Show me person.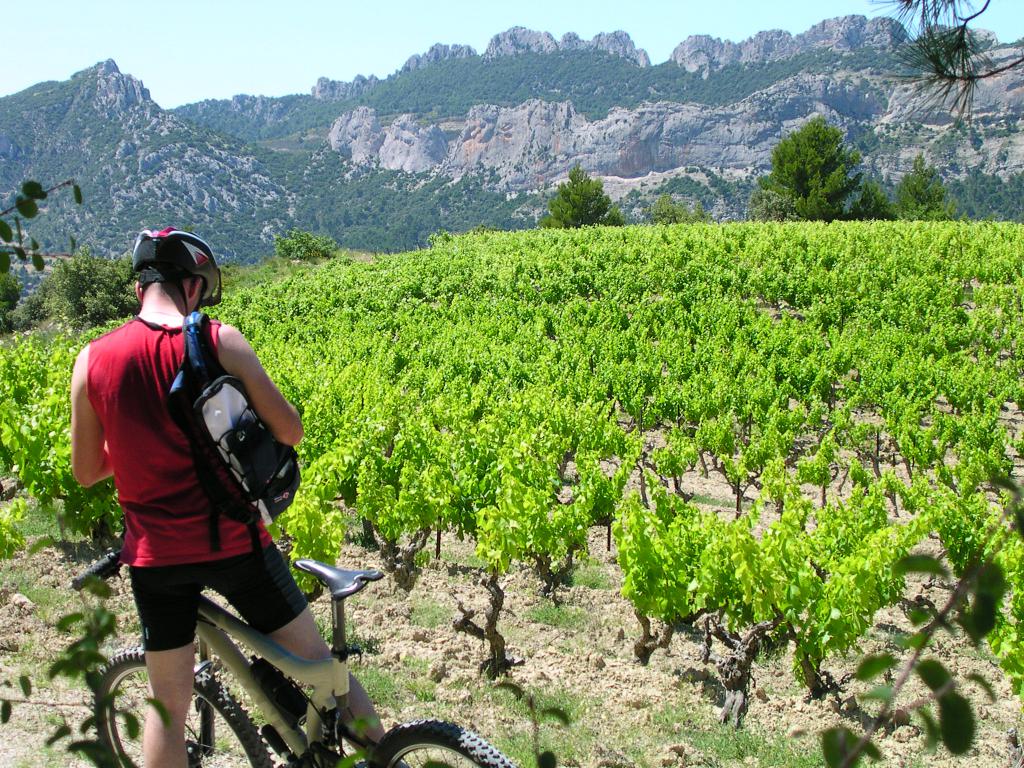
person is here: x1=65, y1=221, x2=398, y2=767.
